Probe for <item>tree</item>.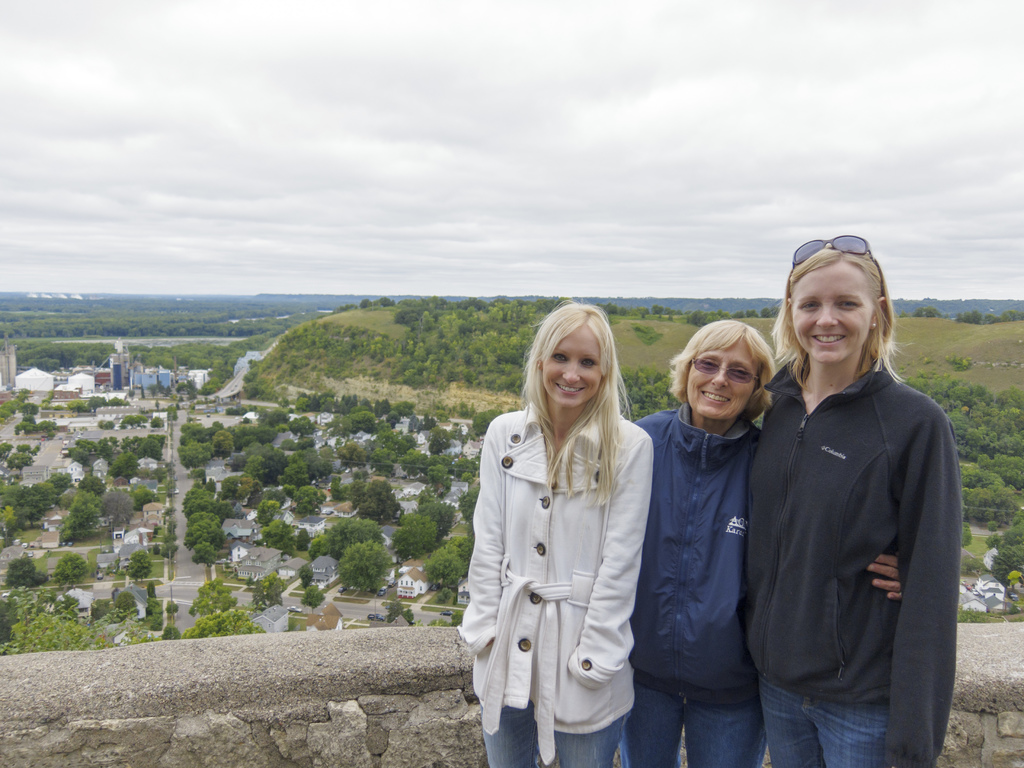
Probe result: (253, 495, 282, 533).
